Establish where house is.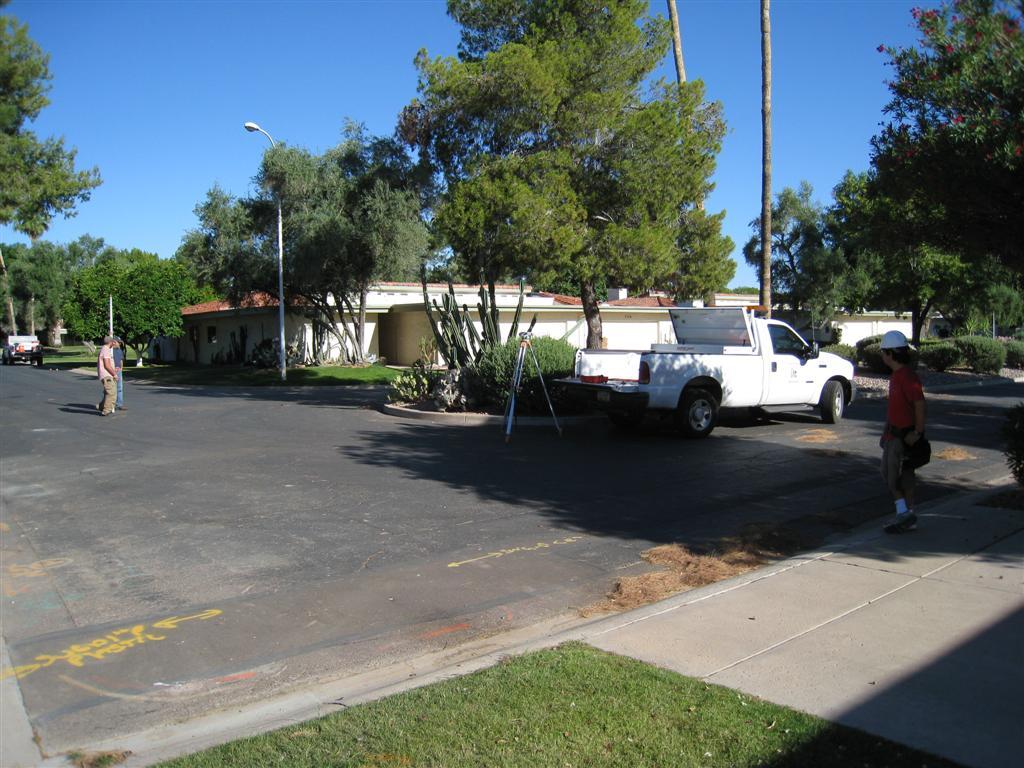
Established at [697, 288, 911, 353].
